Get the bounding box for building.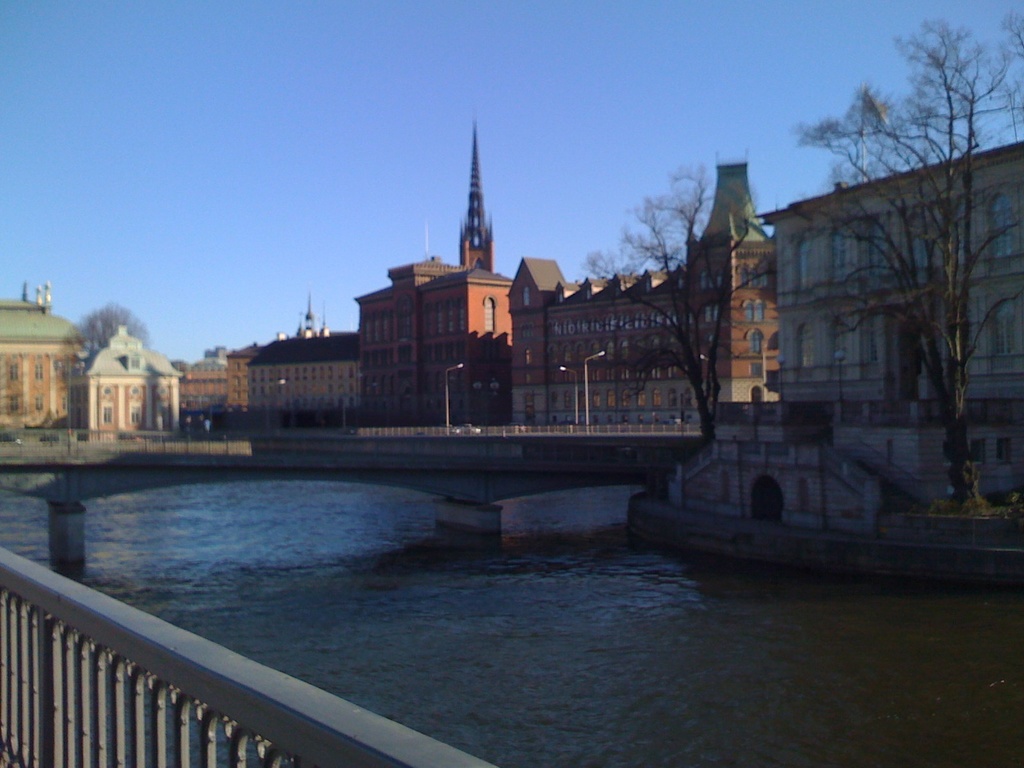
(x1=0, y1=298, x2=89, y2=430).
